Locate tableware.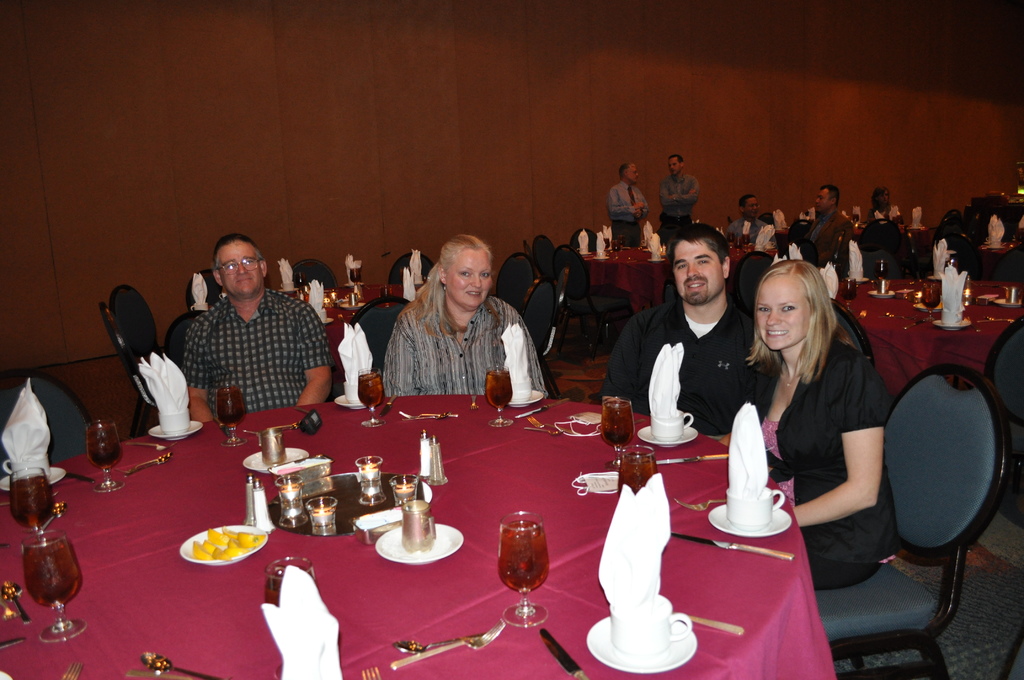
Bounding box: 0:466:66:486.
